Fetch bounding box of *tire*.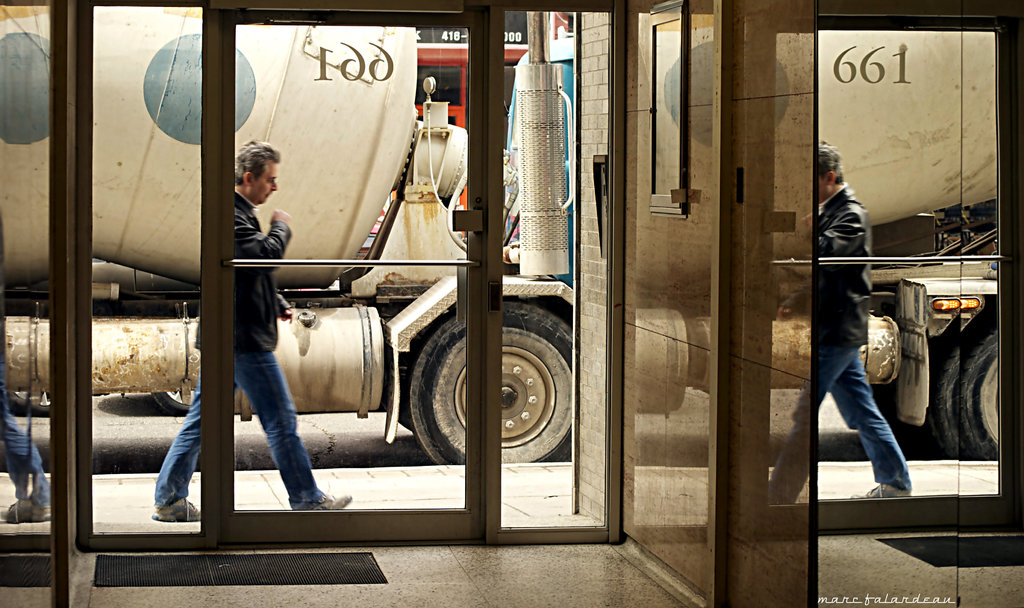
Bbox: pyautogui.locateOnScreen(154, 388, 195, 415).
